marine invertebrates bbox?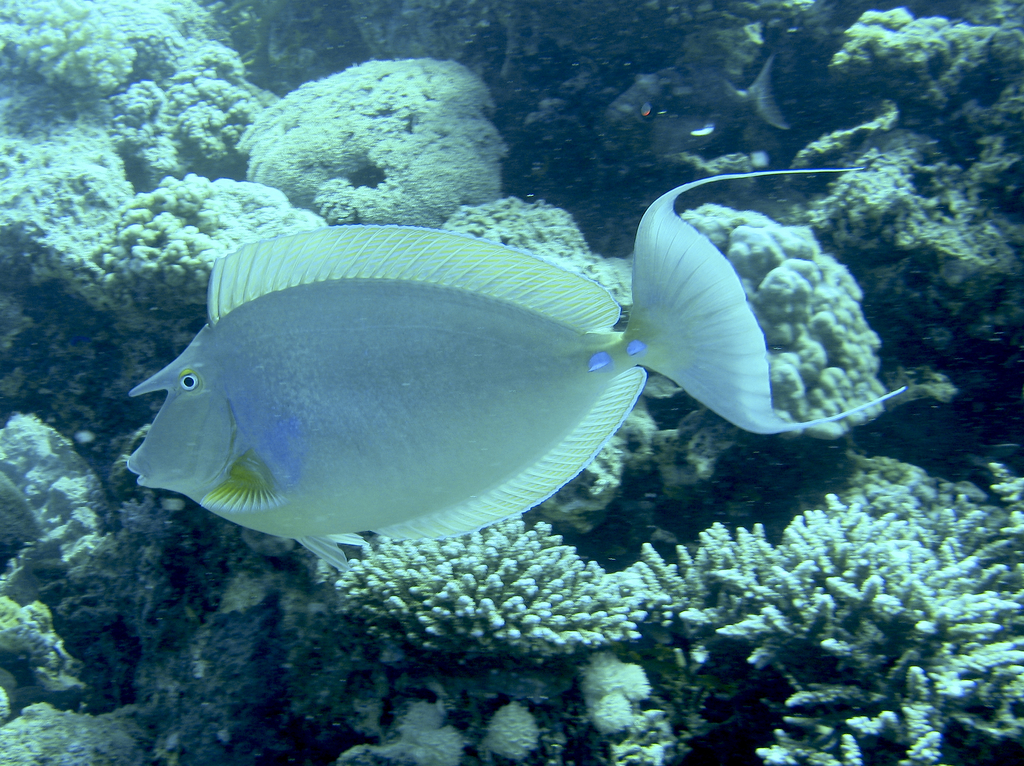
{"left": 3, "top": 0, "right": 149, "bottom": 127}
